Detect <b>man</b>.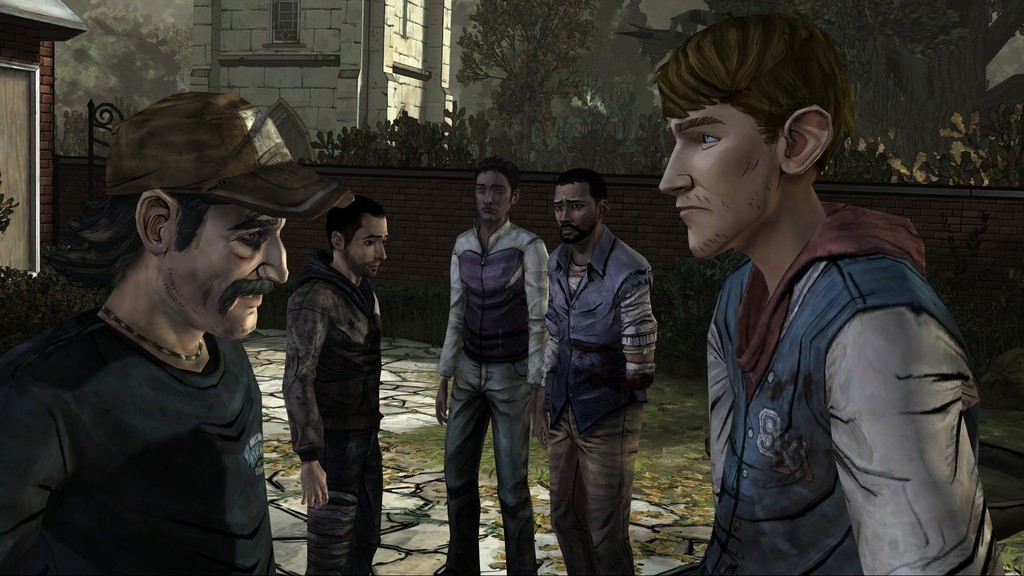
Detected at x1=636 y1=43 x2=984 y2=575.
